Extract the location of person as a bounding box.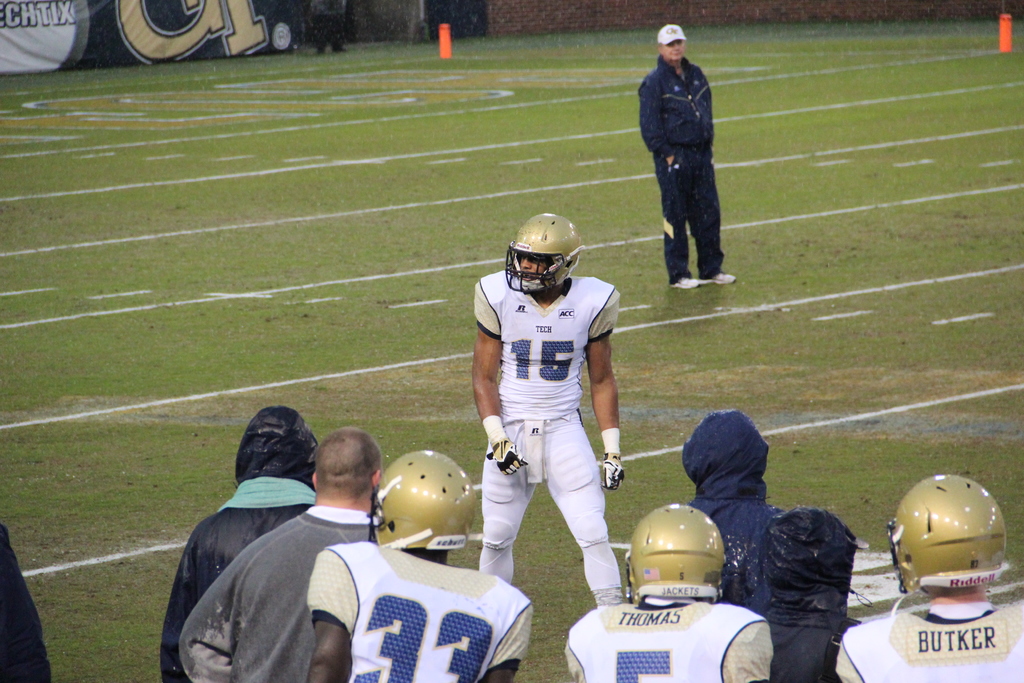
BBox(0, 519, 49, 682).
